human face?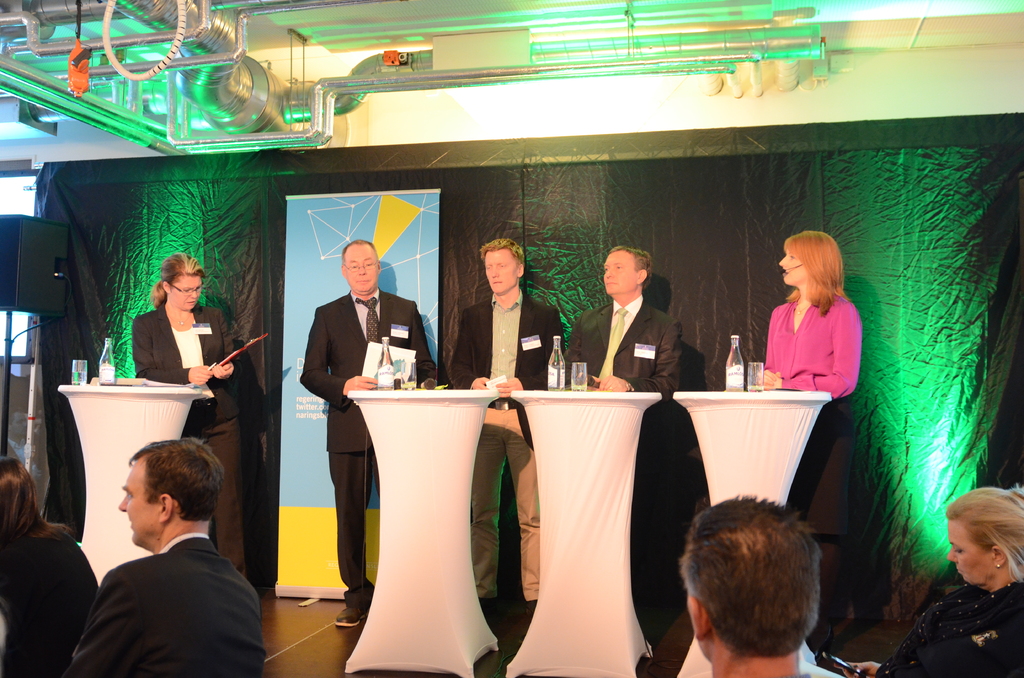
box=[114, 455, 166, 542]
